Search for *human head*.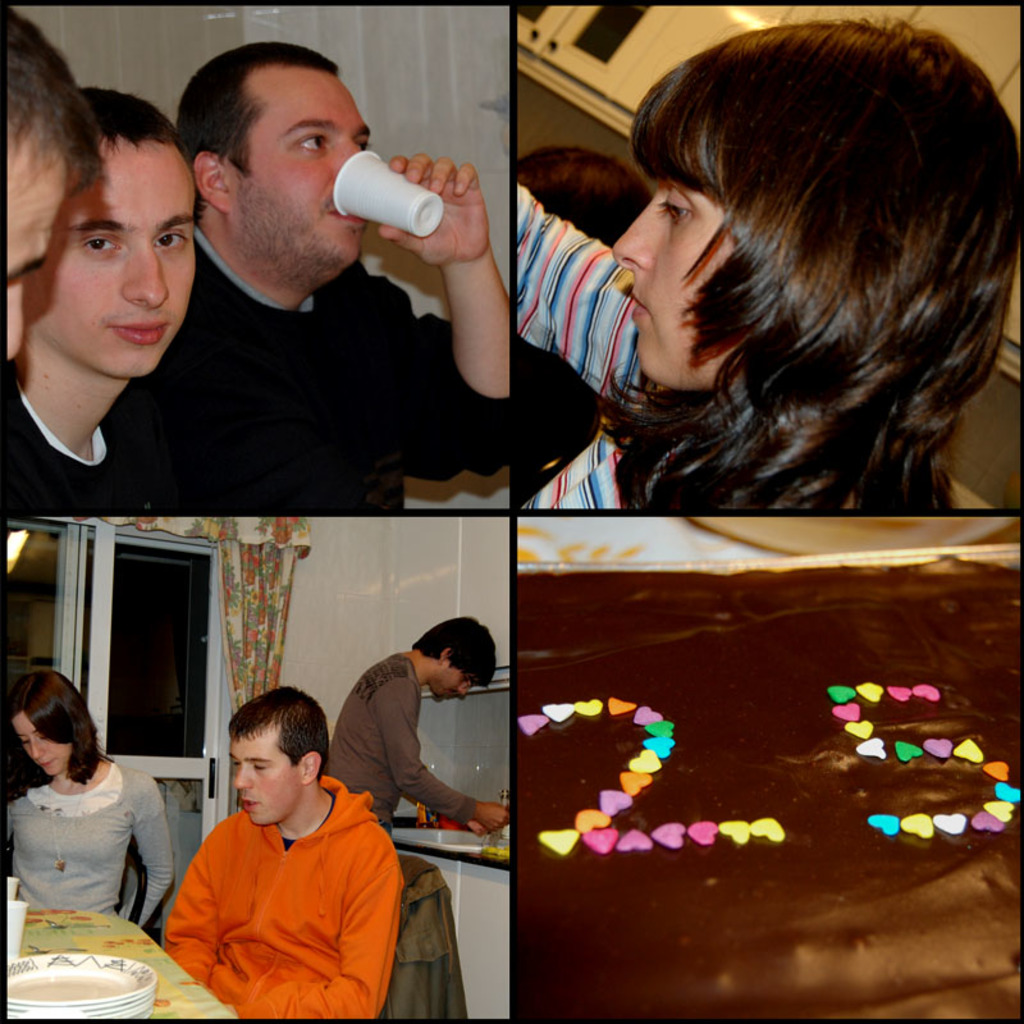
Found at [left=27, top=83, right=205, bottom=383].
